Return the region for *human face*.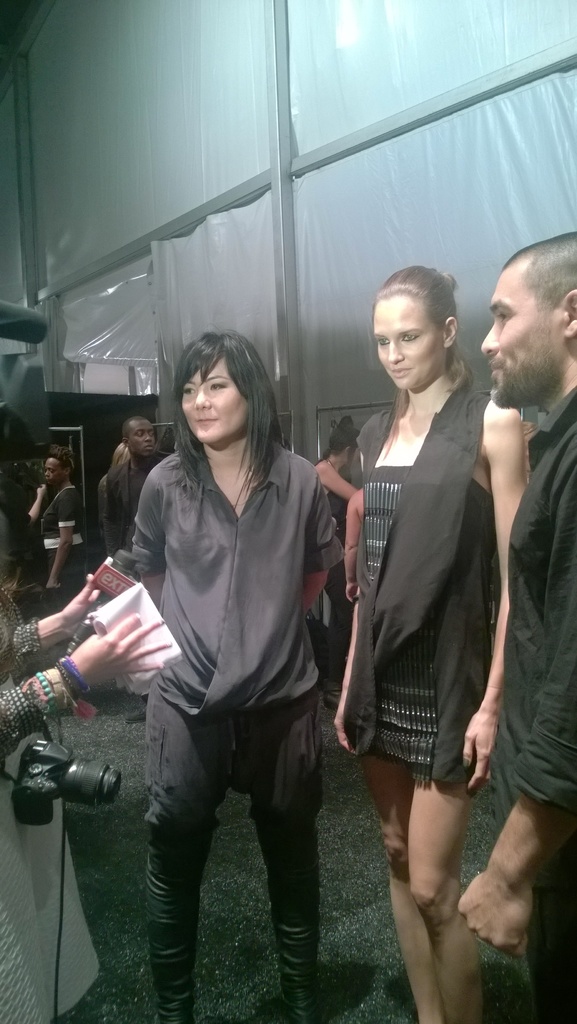
(x1=176, y1=354, x2=259, y2=442).
